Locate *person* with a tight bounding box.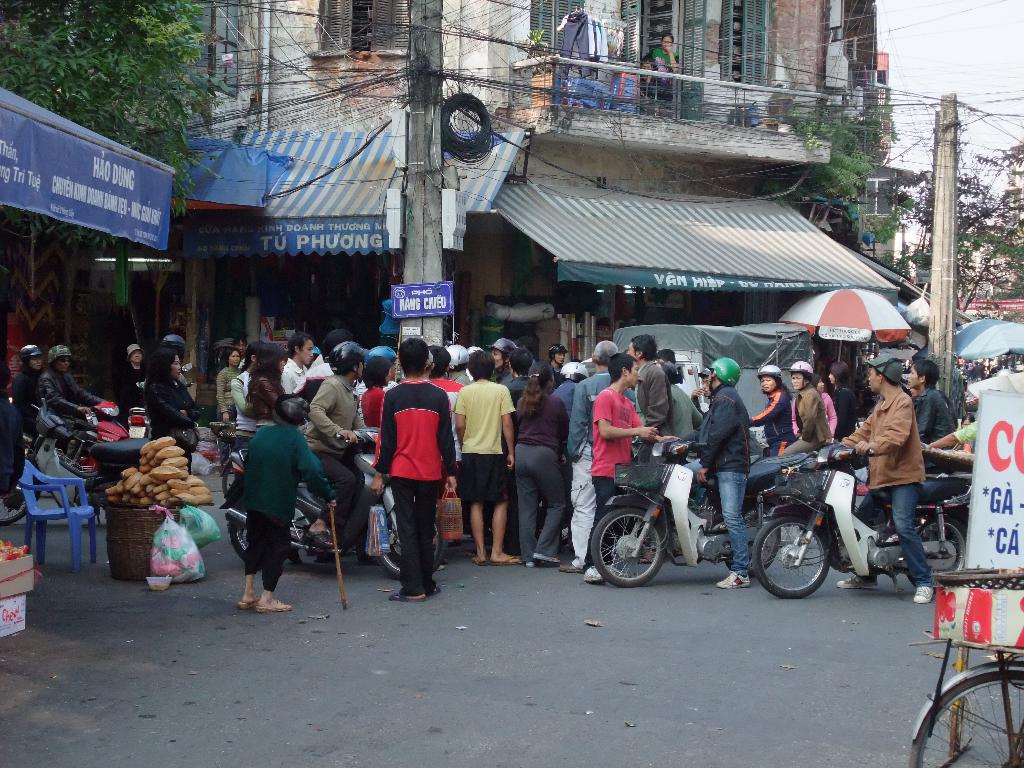
region(687, 358, 744, 596).
